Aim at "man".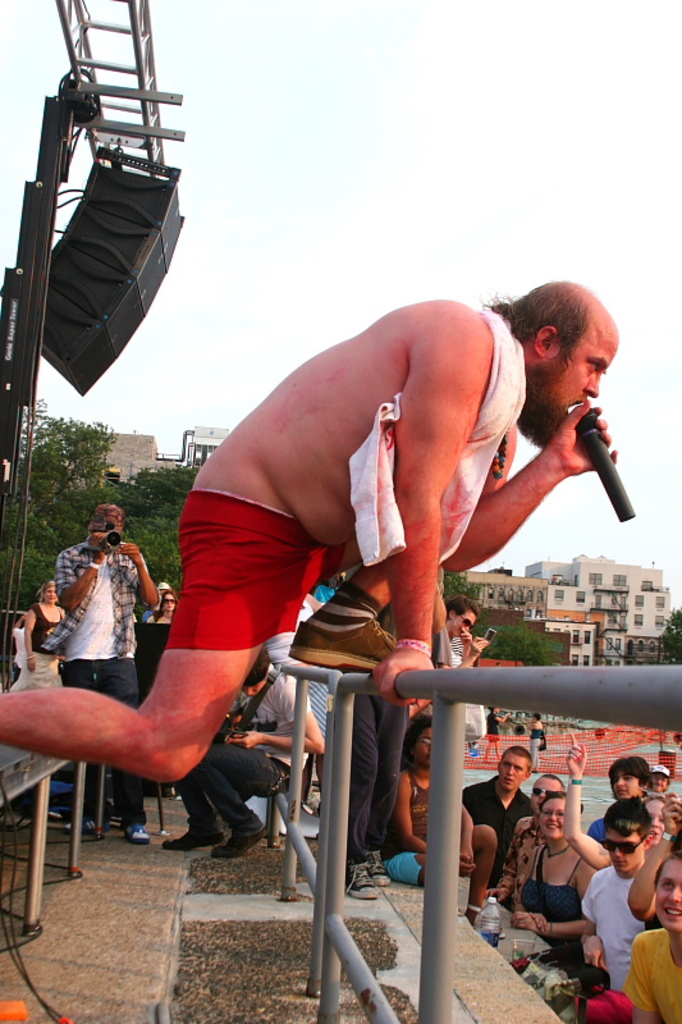
Aimed at [156,648,334,861].
